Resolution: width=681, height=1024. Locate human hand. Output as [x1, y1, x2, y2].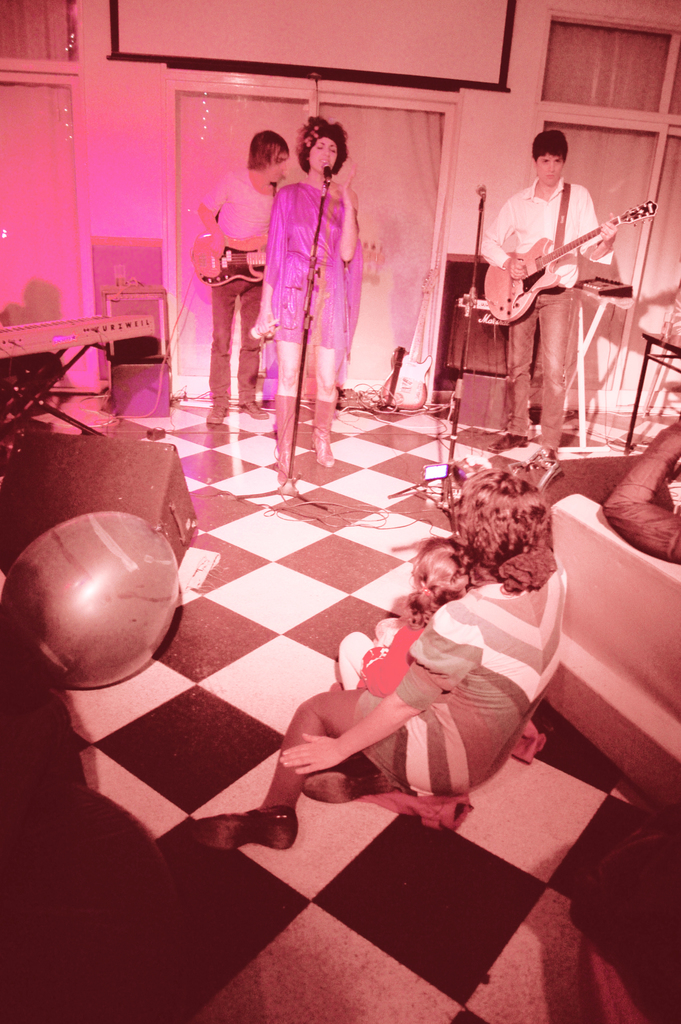
[507, 260, 526, 285].
